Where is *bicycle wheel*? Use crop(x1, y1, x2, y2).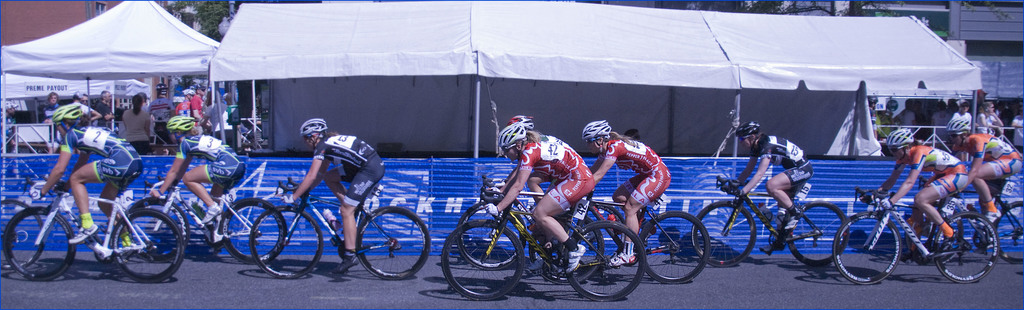
crop(252, 207, 321, 281).
